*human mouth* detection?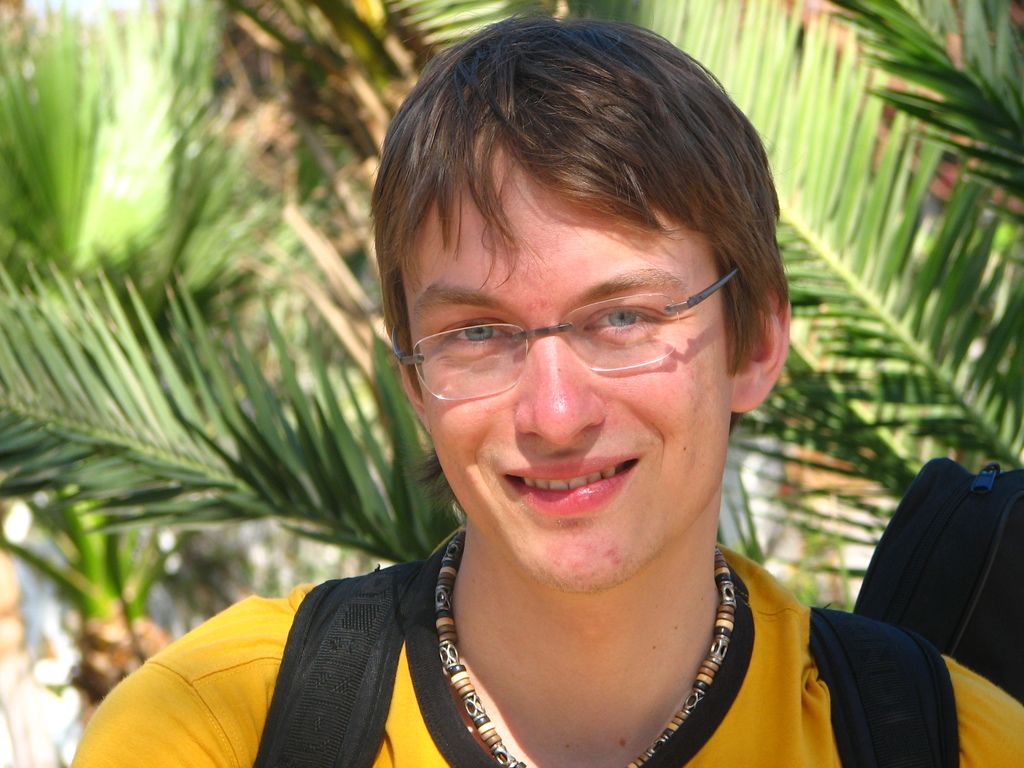
(left=501, top=452, right=649, bottom=518)
